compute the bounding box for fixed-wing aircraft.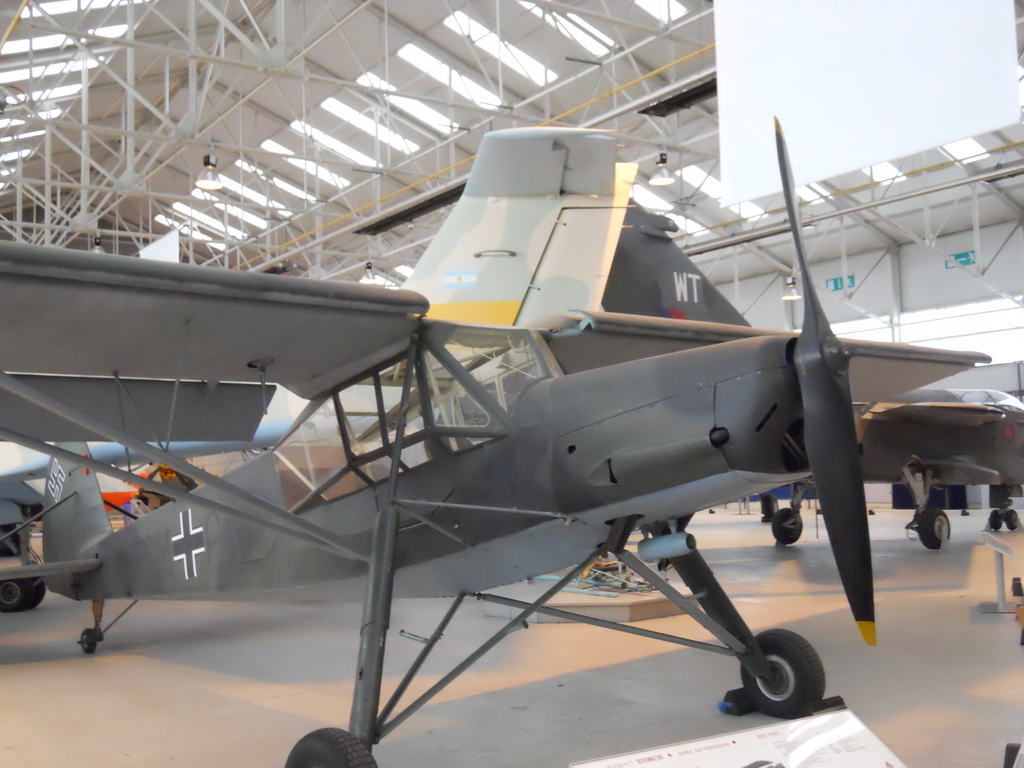
<box>0,367,445,605</box>.
